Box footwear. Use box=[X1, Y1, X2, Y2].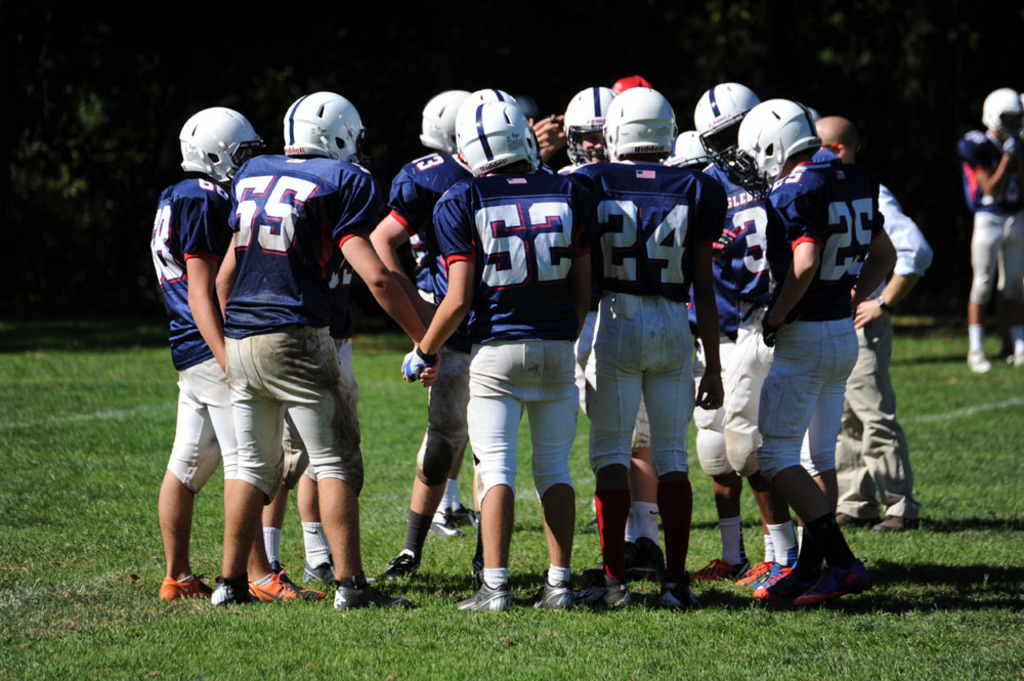
box=[753, 563, 793, 594].
